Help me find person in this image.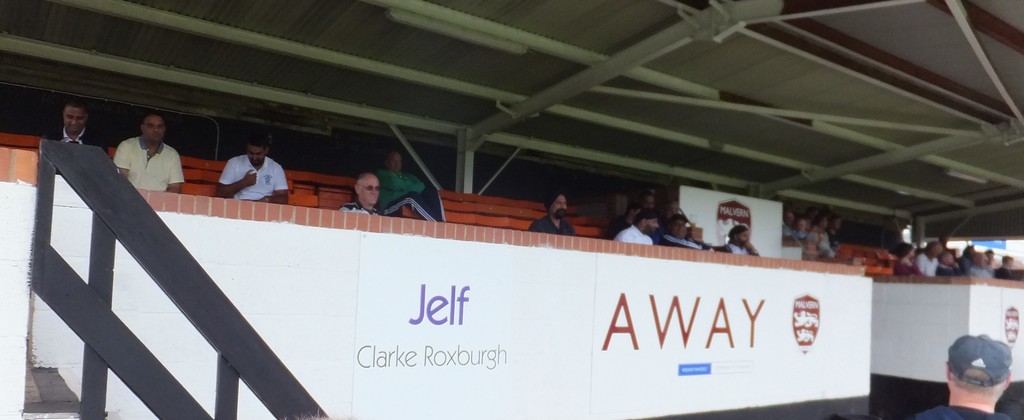
Found it: (left=335, top=167, right=378, bottom=215).
